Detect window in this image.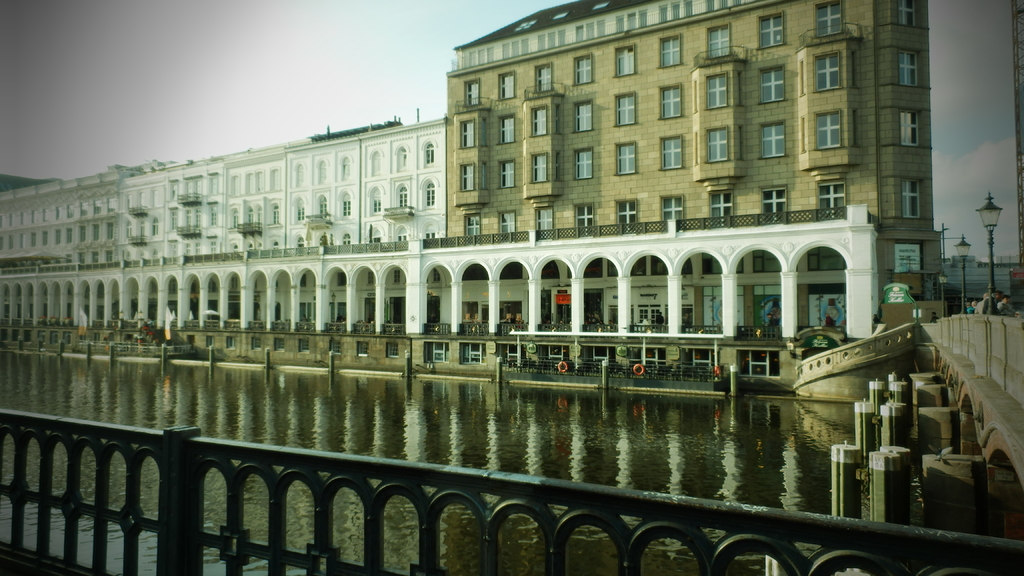
Detection: (left=211, top=206, right=220, bottom=225).
